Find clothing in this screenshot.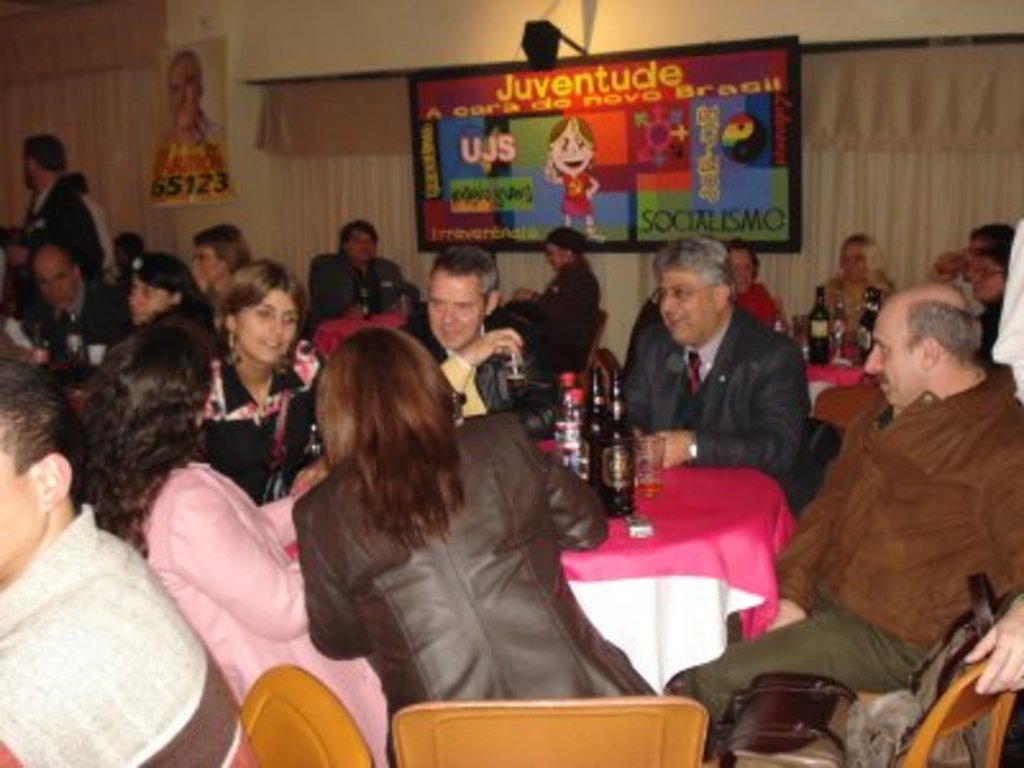
The bounding box for clothing is [x1=151, y1=128, x2=259, y2=215].
